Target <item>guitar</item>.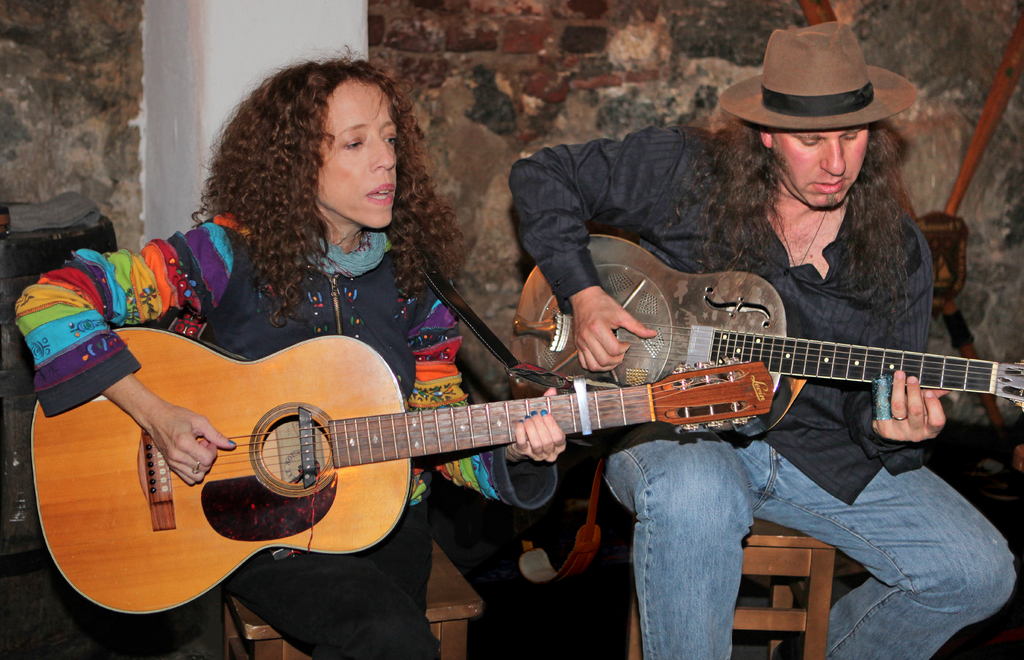
Target region: <region>488, 236, 1023, 443</region>.
